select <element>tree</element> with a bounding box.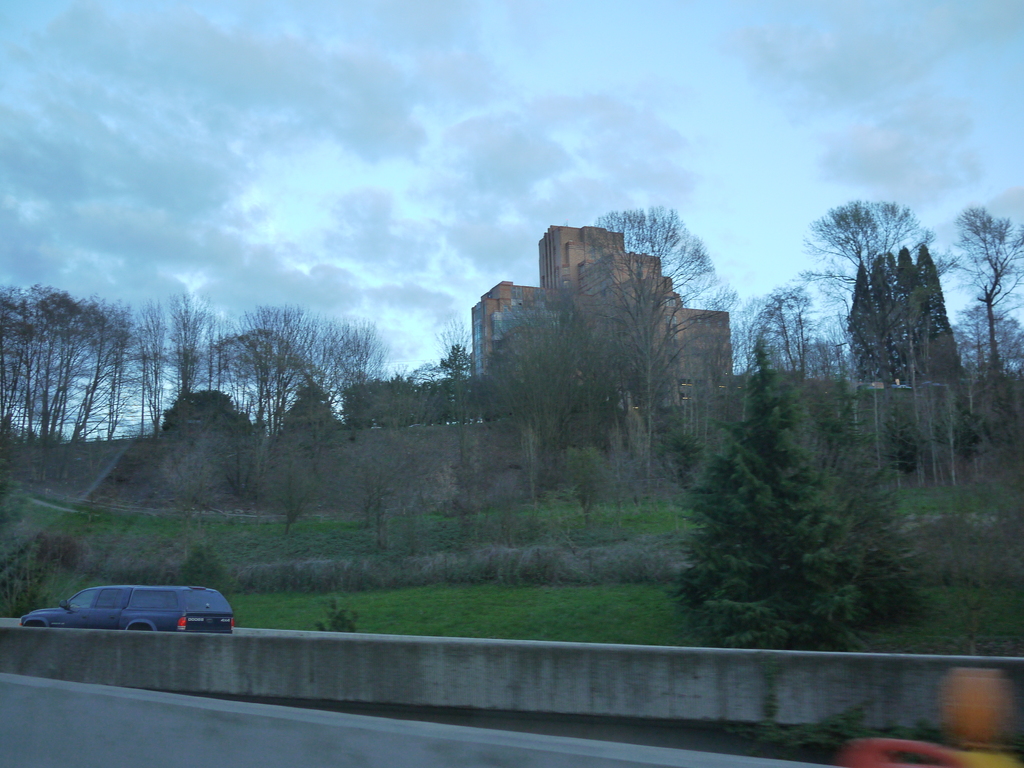
crop(955, 198, 1023, 430).
